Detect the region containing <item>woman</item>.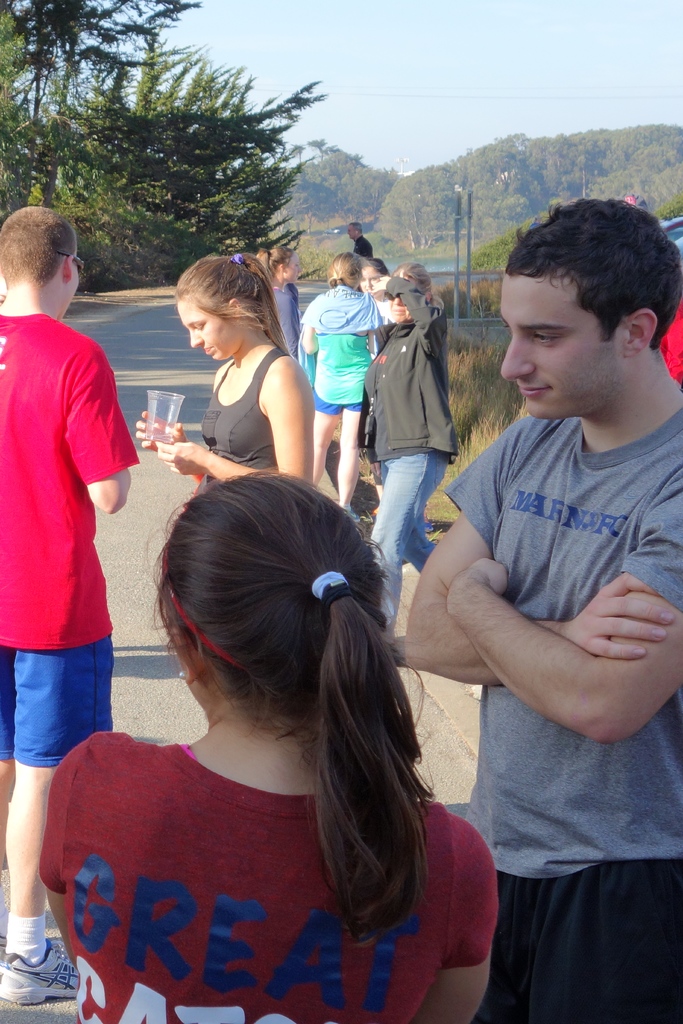
295 252 379 513.
